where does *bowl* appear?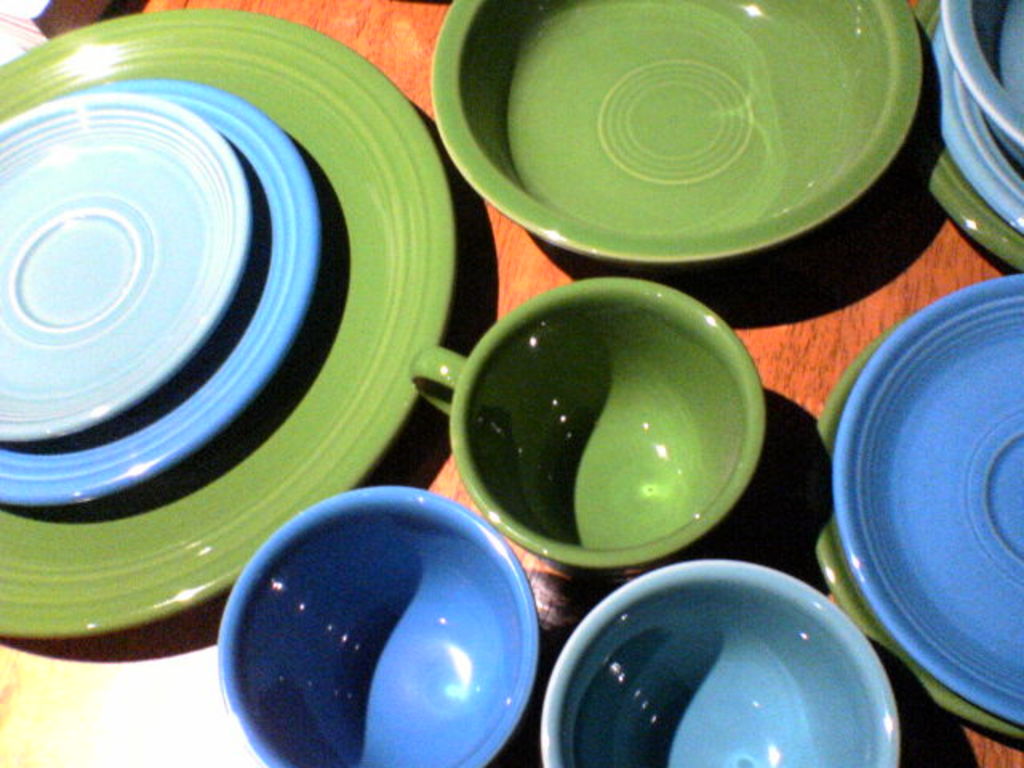
Appears at (918,6,1022,274).
